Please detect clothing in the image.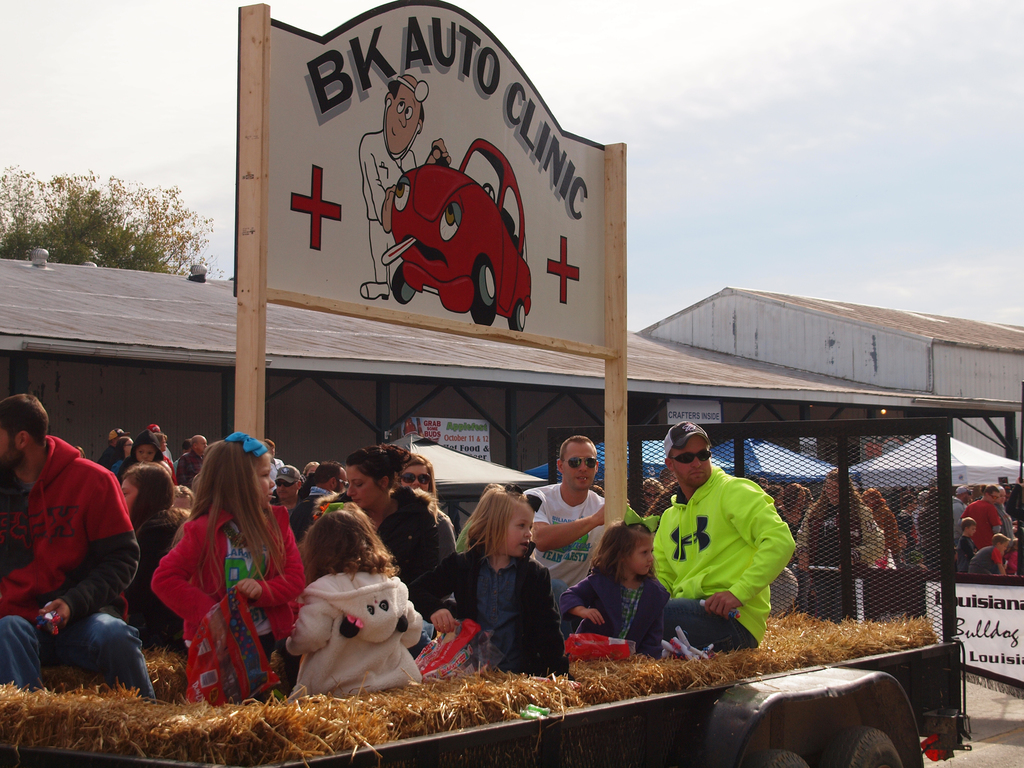
box=[970, 498, 1004, 547].
